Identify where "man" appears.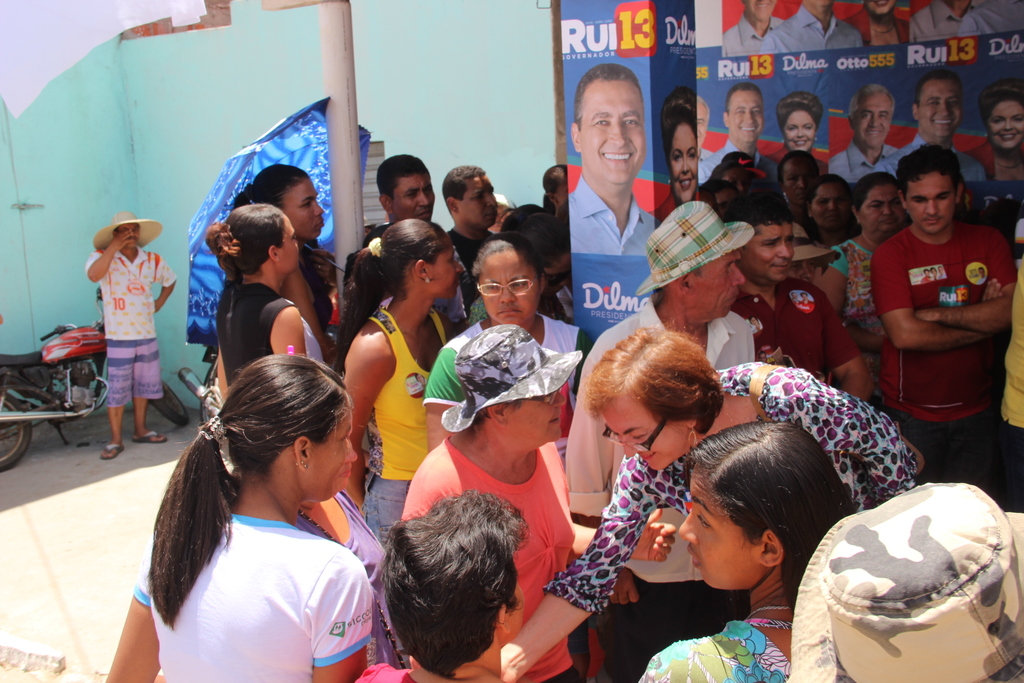
Appears at BBox(572, 68, 657, 259).
